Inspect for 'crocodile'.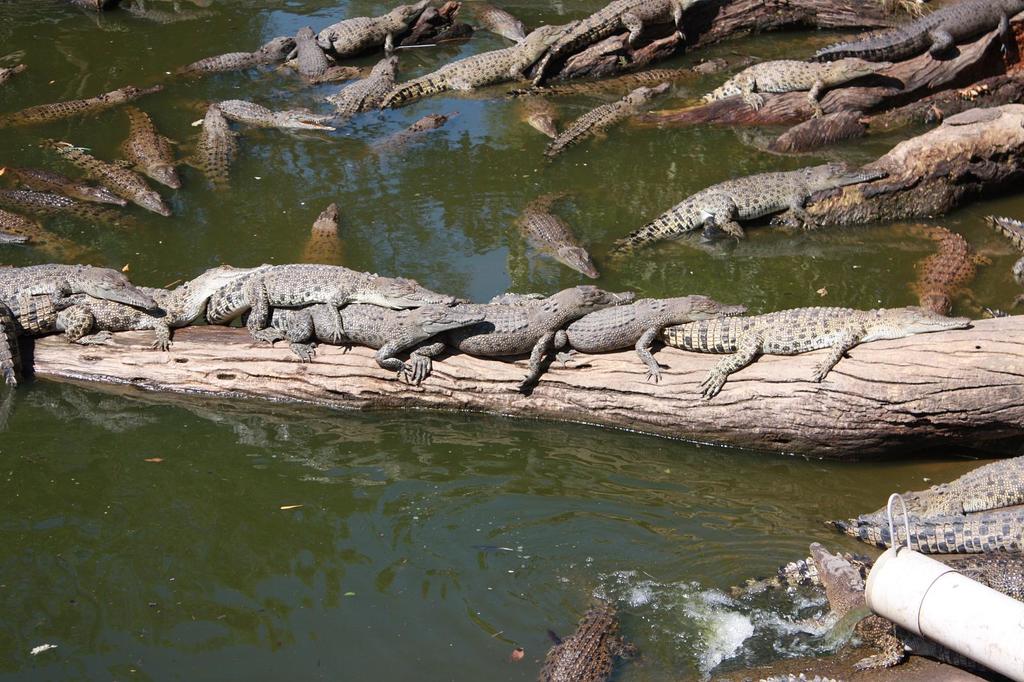
Inspection: bbox=[952, 559, 1023, 602].
